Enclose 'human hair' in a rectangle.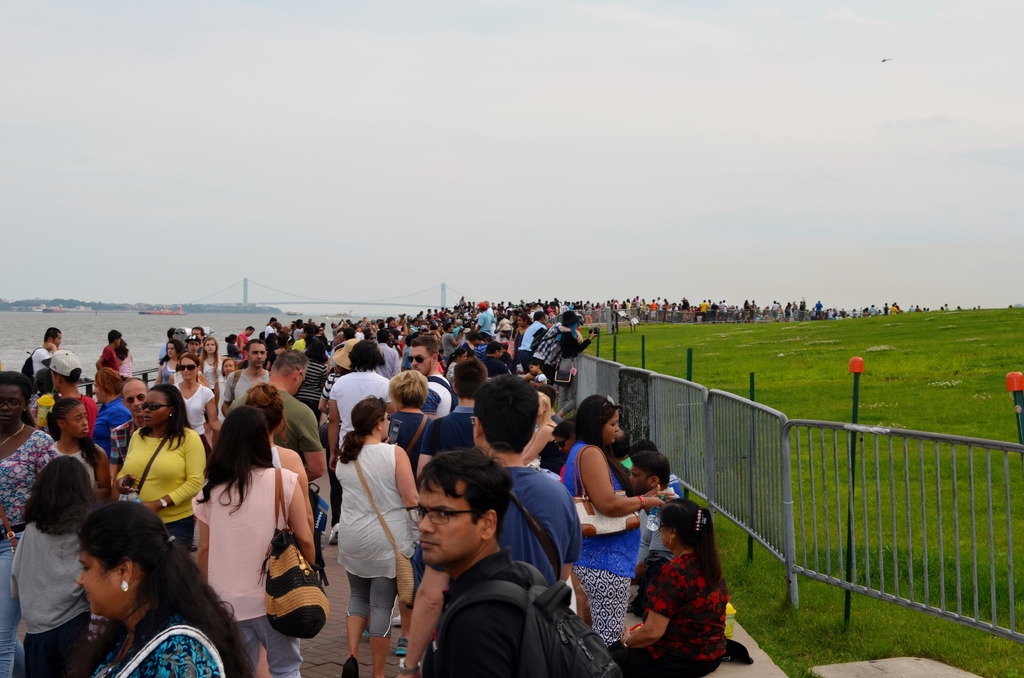
(656, 497, 724, 590).
